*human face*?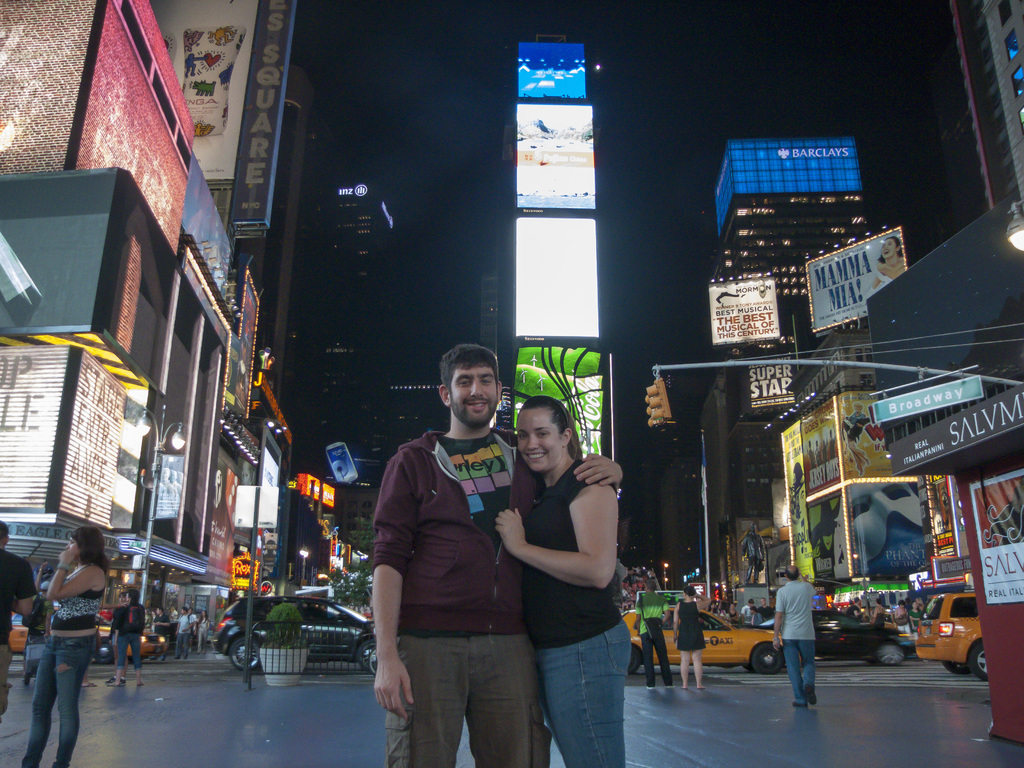
<bbox>456, 369, 494, 426</bbox>
